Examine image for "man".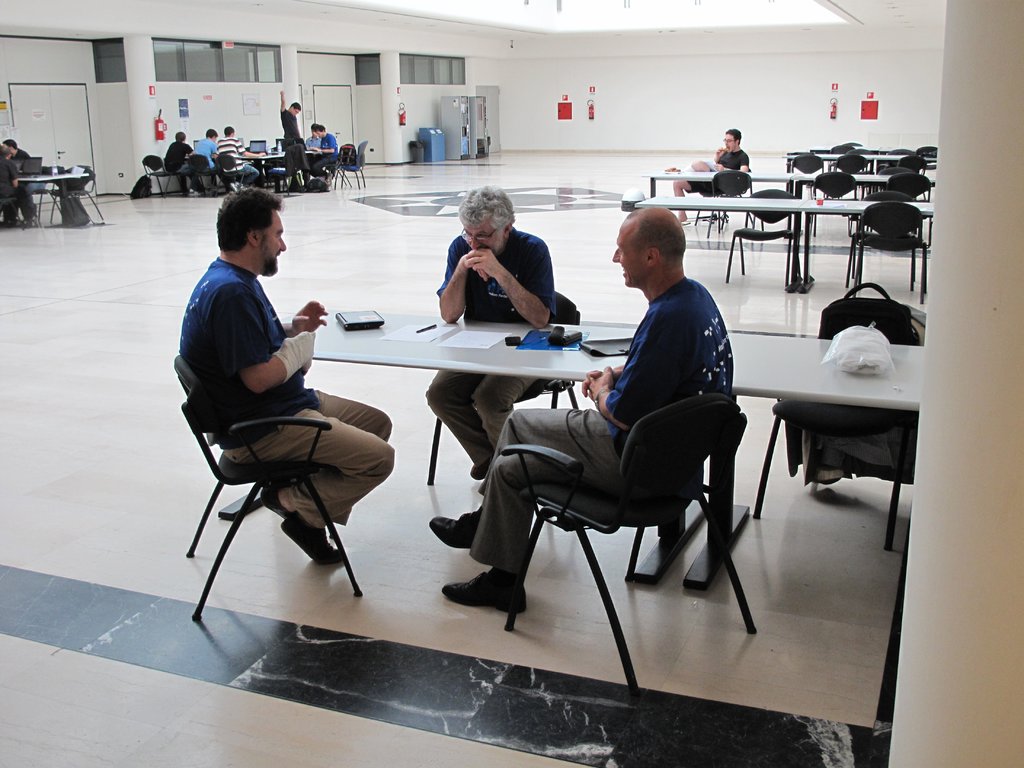
Examination result: box(283, 86, 301, 189).
